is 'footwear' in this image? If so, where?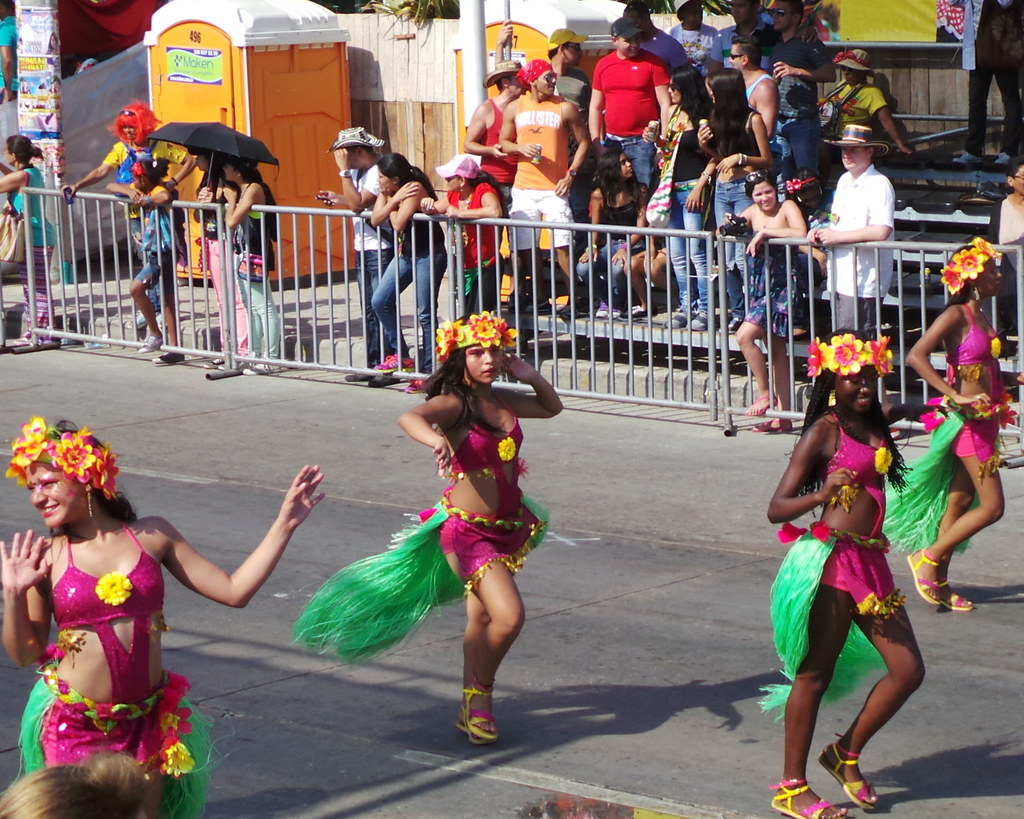
Yes, at [139,333,164,353].
